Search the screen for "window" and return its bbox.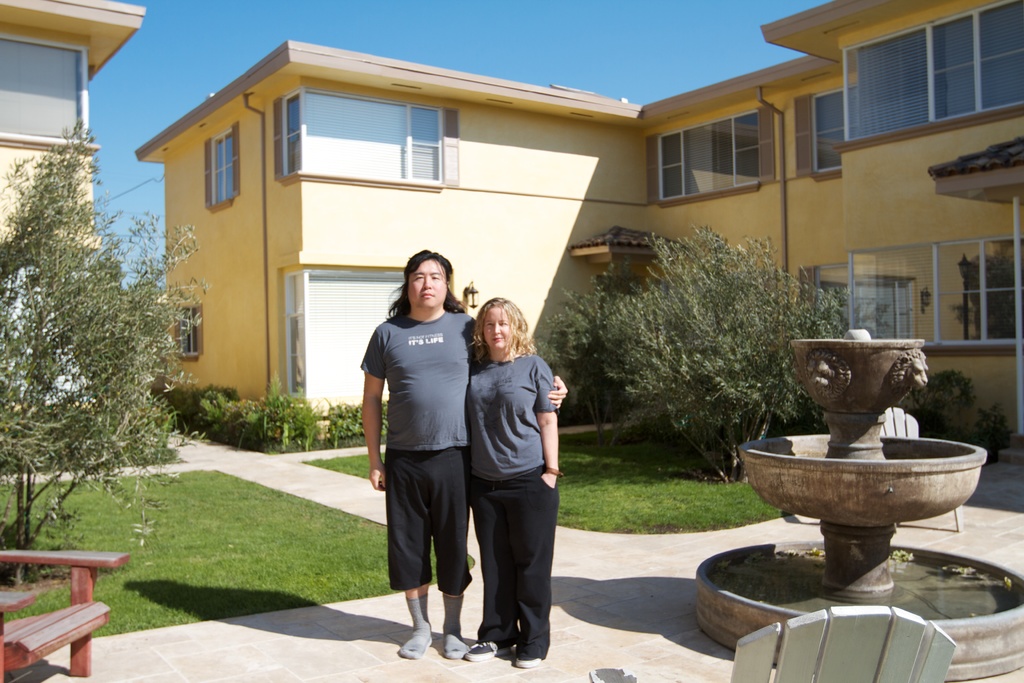
Found: l=804, t=83, r=856, b=172.
